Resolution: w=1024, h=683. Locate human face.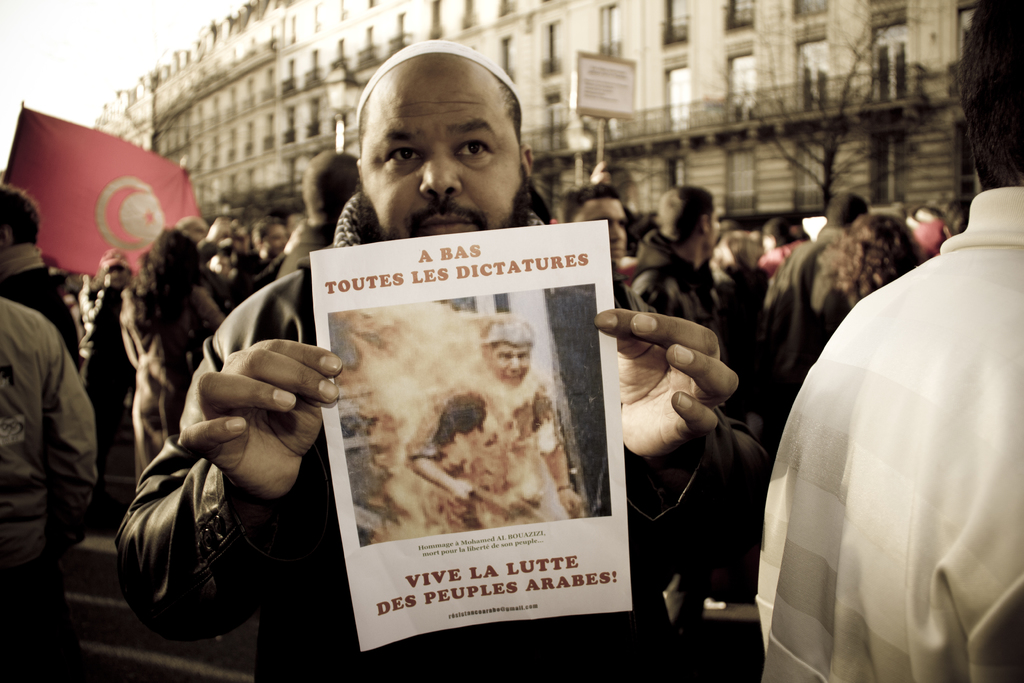
region(572, 194, 625, 259).
